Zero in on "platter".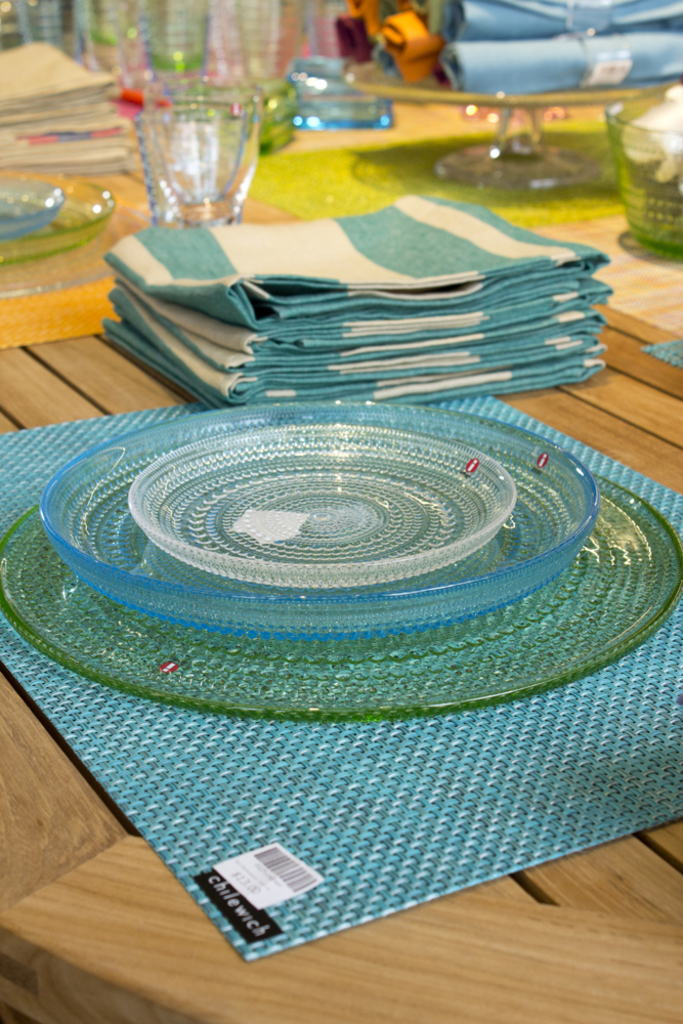
Zeroed in: [39, 401, 598, 646].
